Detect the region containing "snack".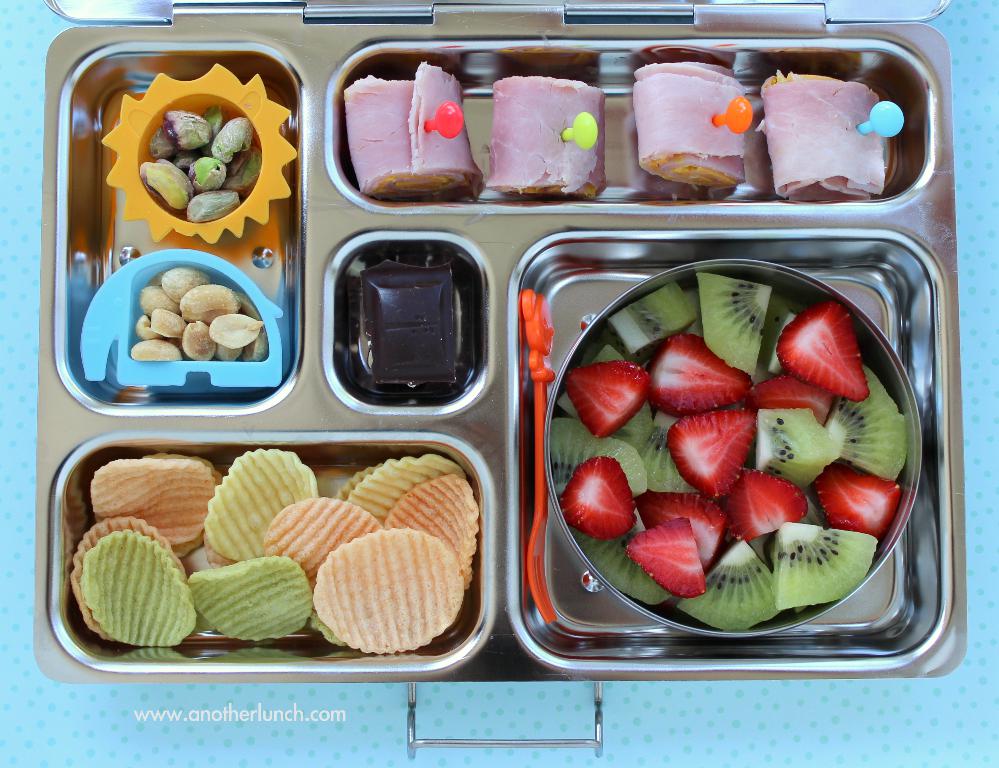
(left=137, top=266, right=255, bottom=365).
